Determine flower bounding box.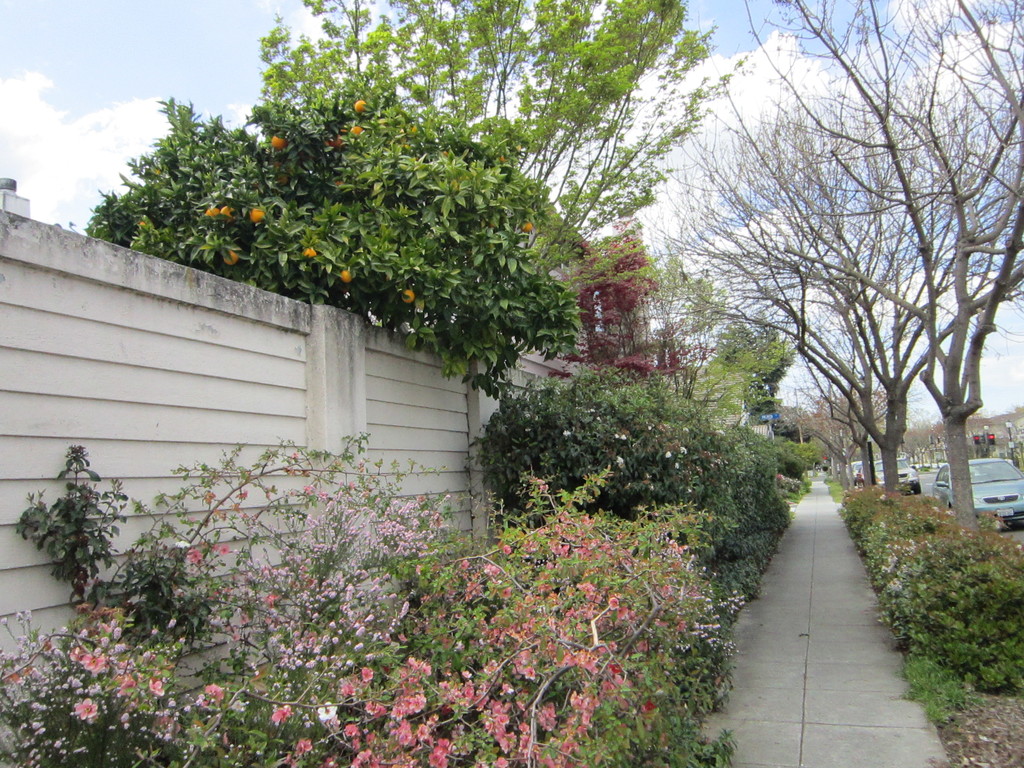
Determined: crop(588, 410, 596, 413).
